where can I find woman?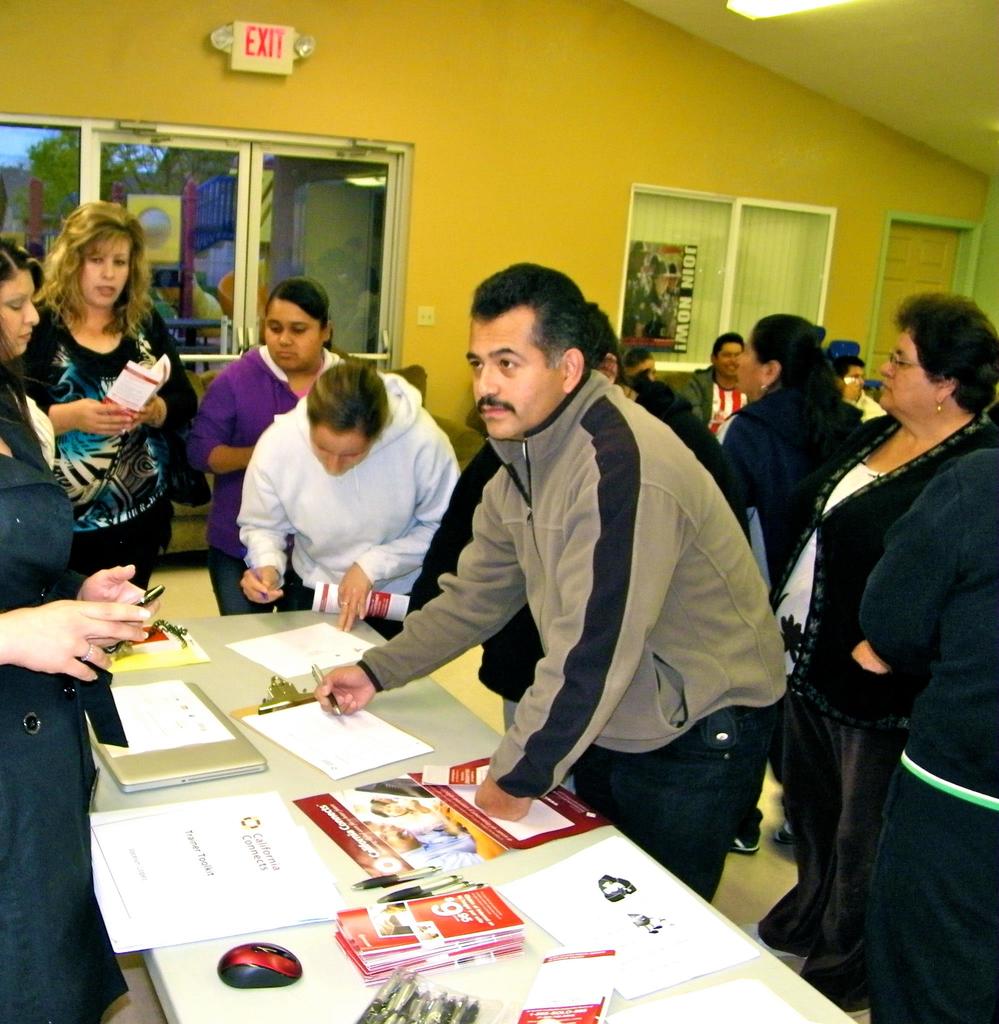
You can find it at 686, 333, 748, 428.
